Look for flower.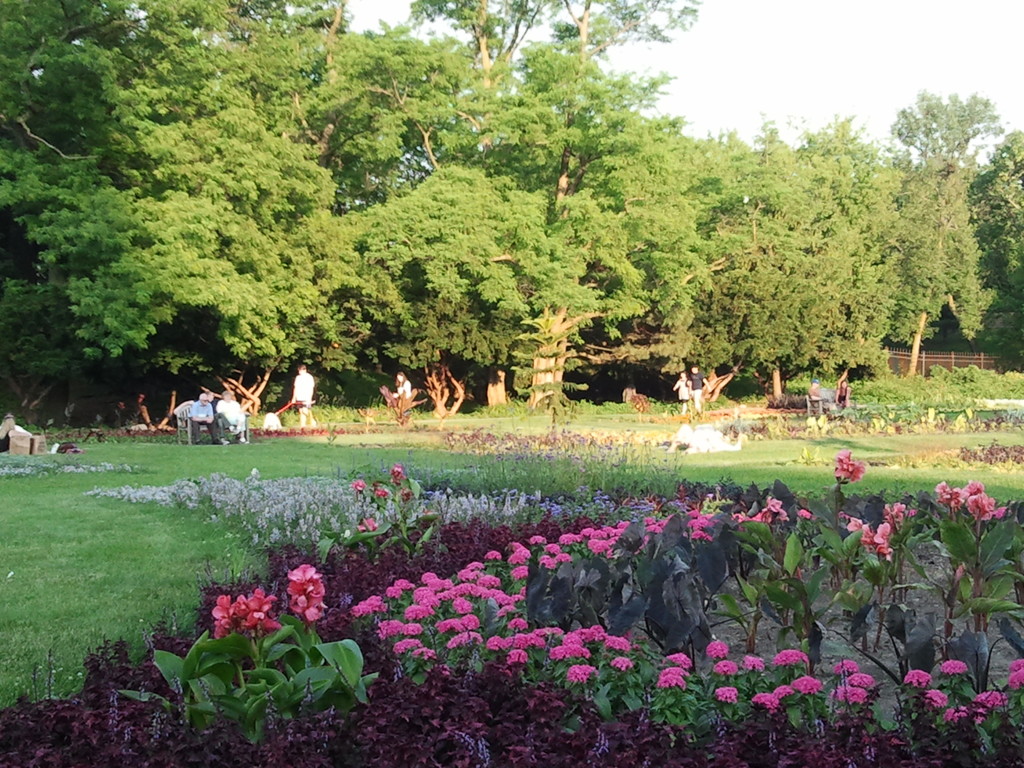
Found: left=767, top=730, right=778, bottom=755.
